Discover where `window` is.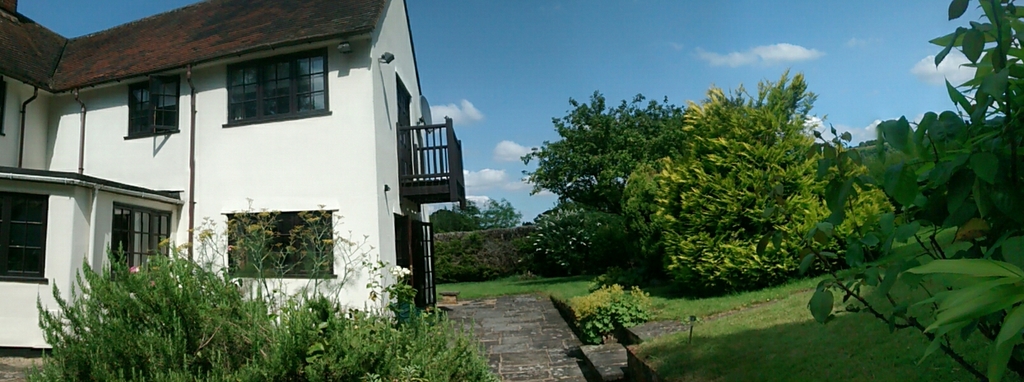
Discovered at <bbox>129, 76, 179, 137</bbox>.
